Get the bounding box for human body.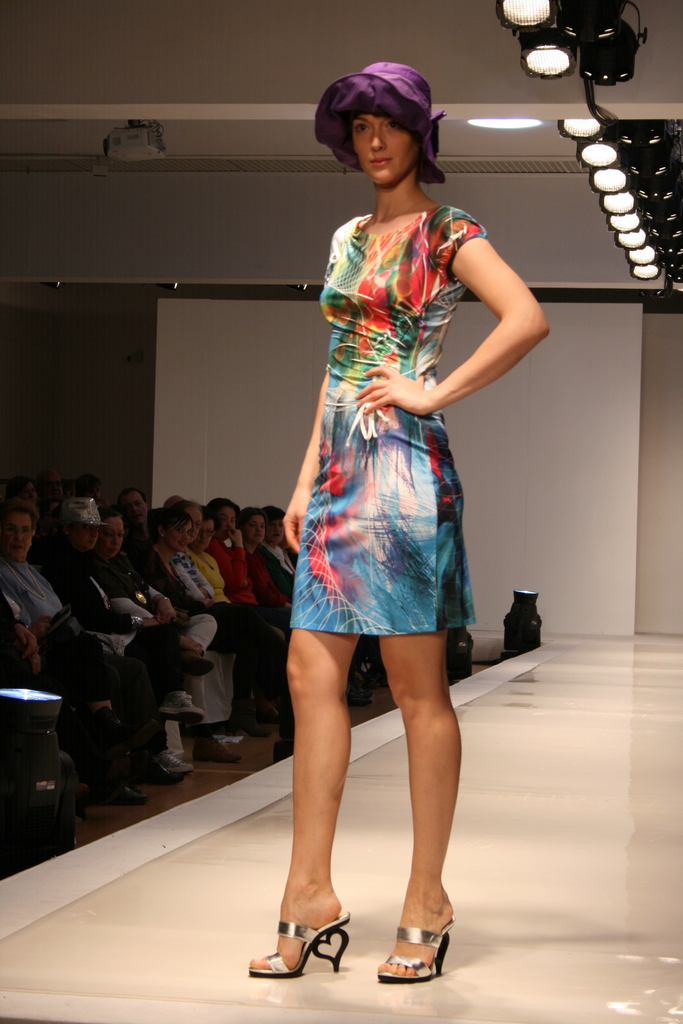
<region>99, 503, 186, 645</region>.
